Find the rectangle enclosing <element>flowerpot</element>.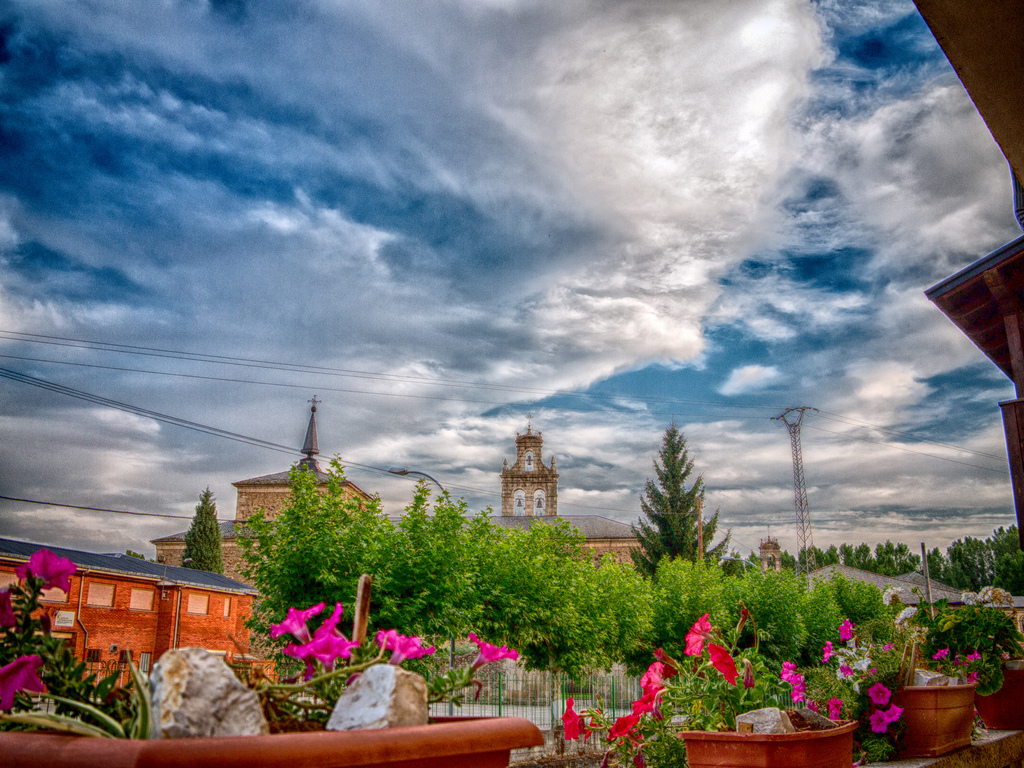
bbox=[0, 709, 543, 767].
